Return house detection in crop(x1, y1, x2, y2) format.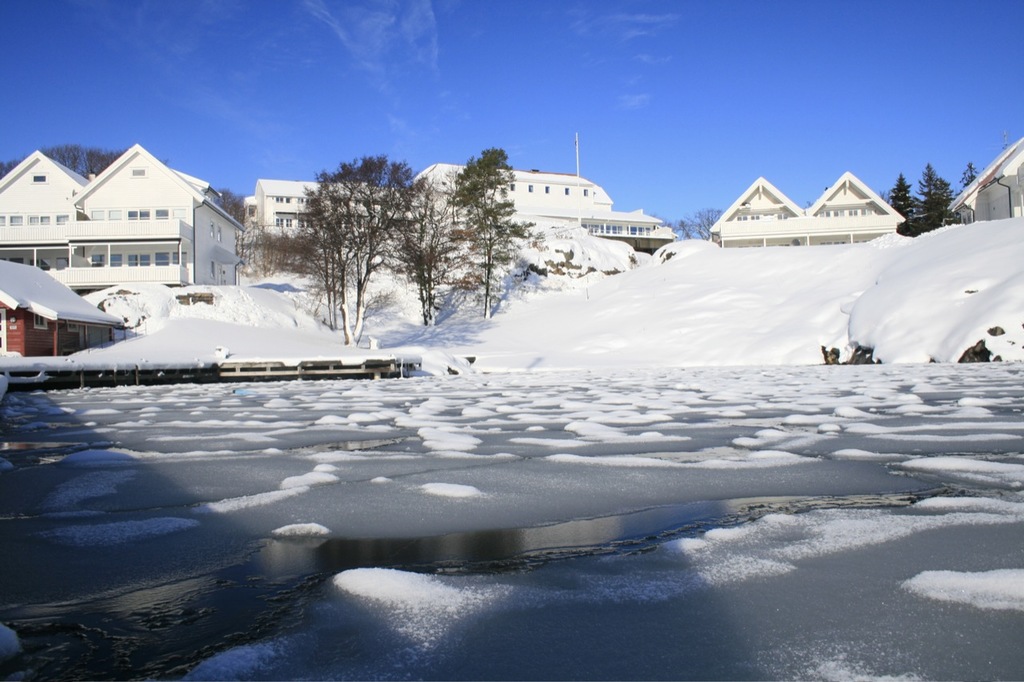
crop(712, 171, 909, 249).
